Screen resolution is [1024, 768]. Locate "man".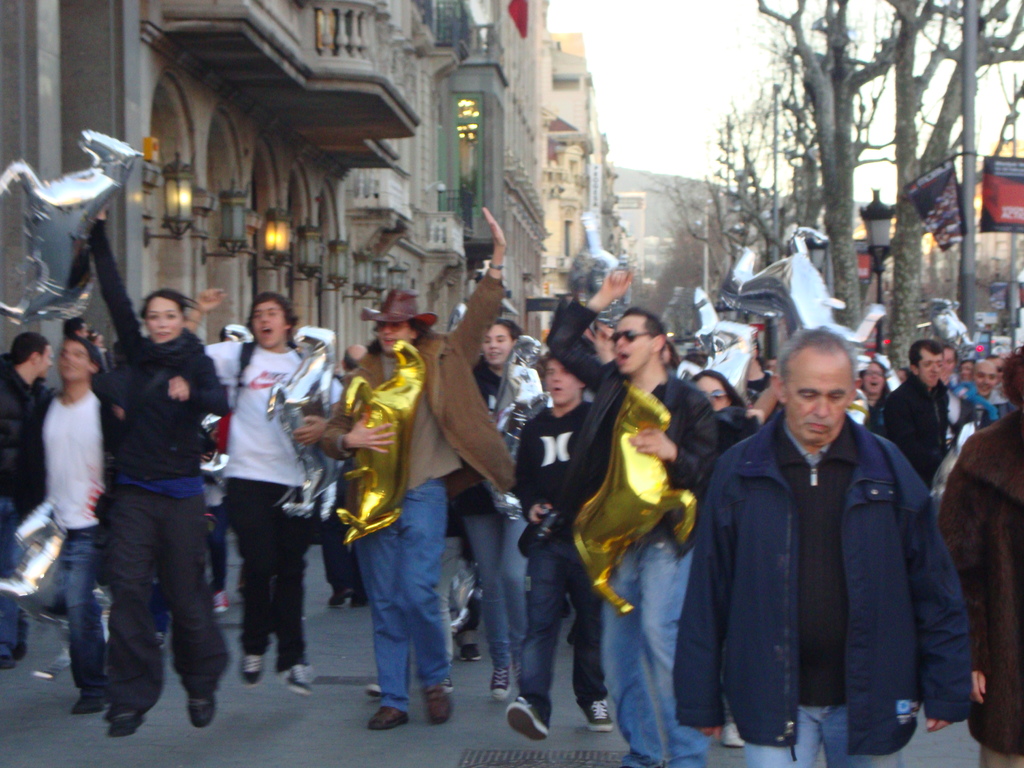
left=319, top=207, right=515, bottom=724.
